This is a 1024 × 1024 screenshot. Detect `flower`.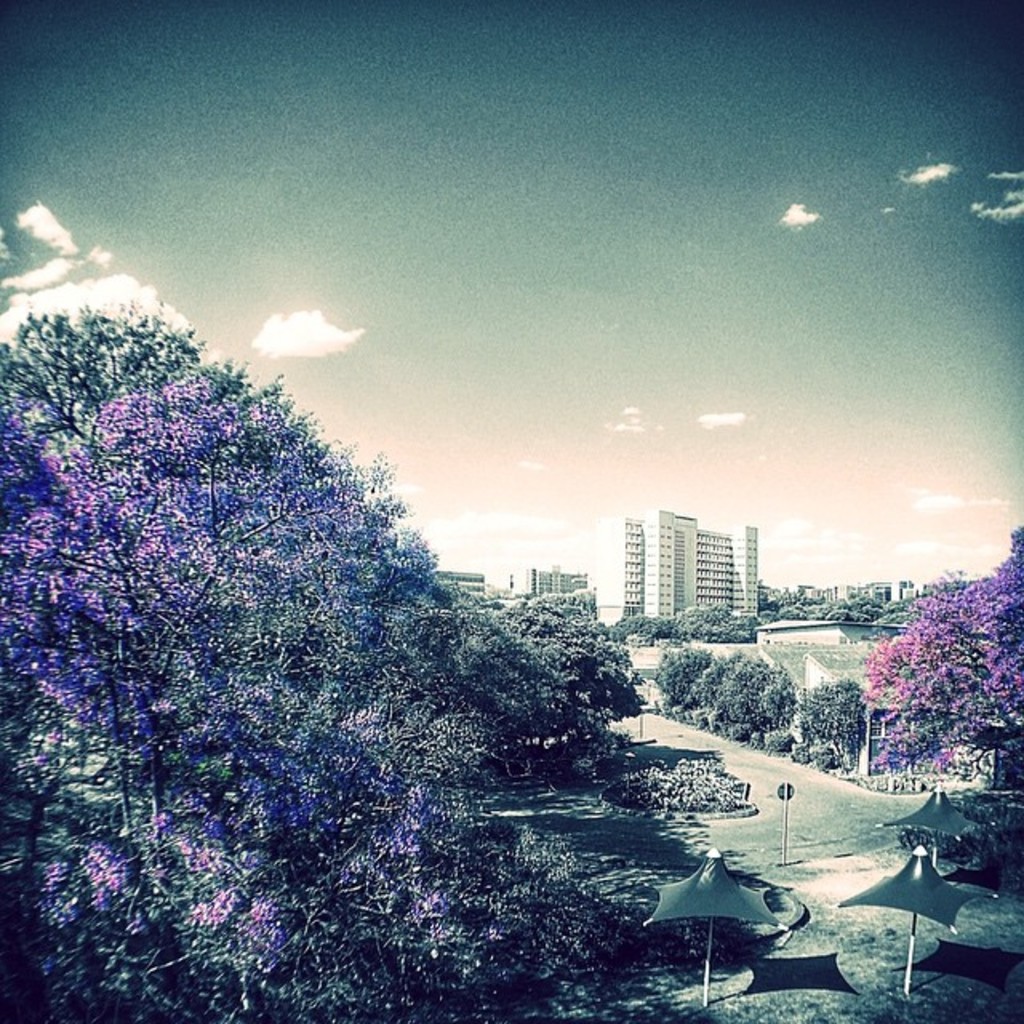
[left=0, top=373, right=469, bottom=982].
